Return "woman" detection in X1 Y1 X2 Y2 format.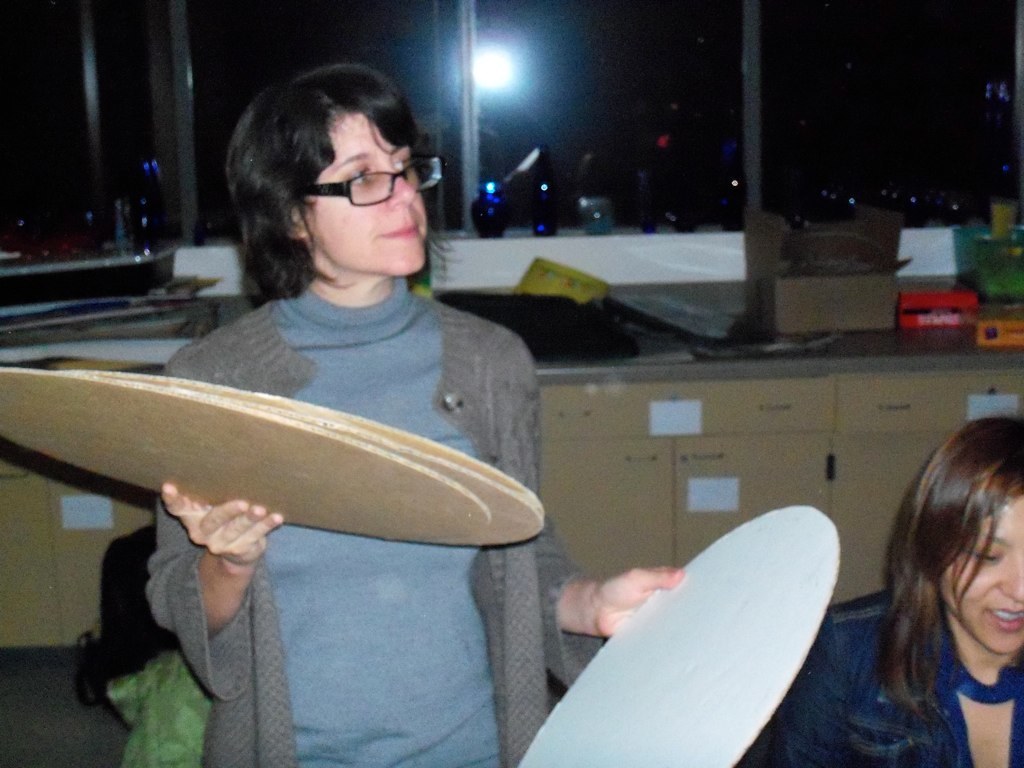
834 387 1023 766.
